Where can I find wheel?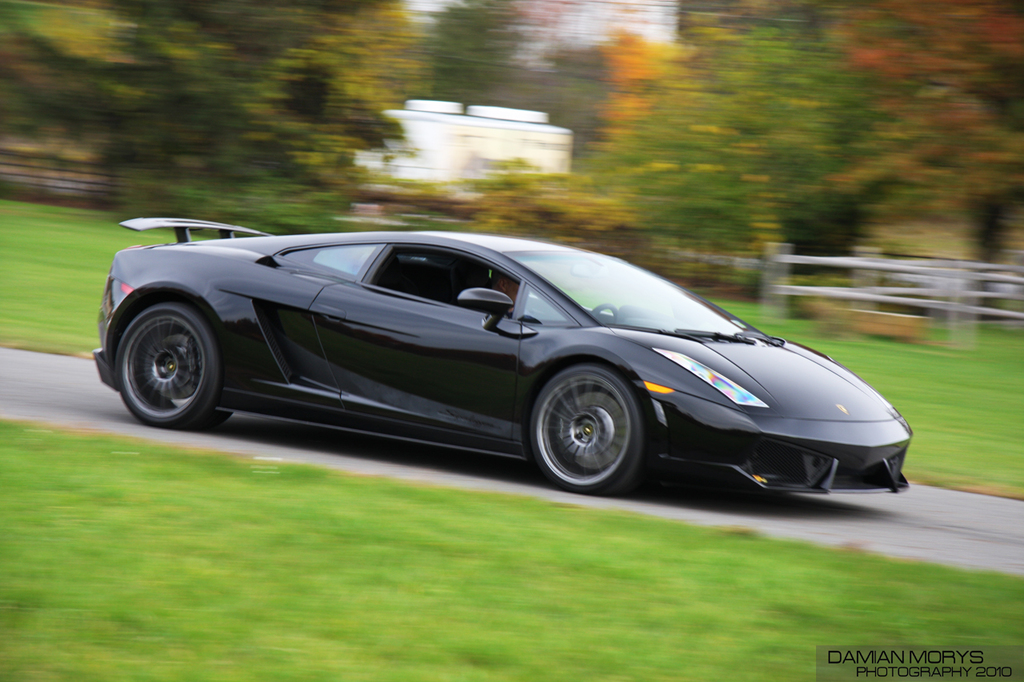
You can find it at 114, 301, 222, 433.
